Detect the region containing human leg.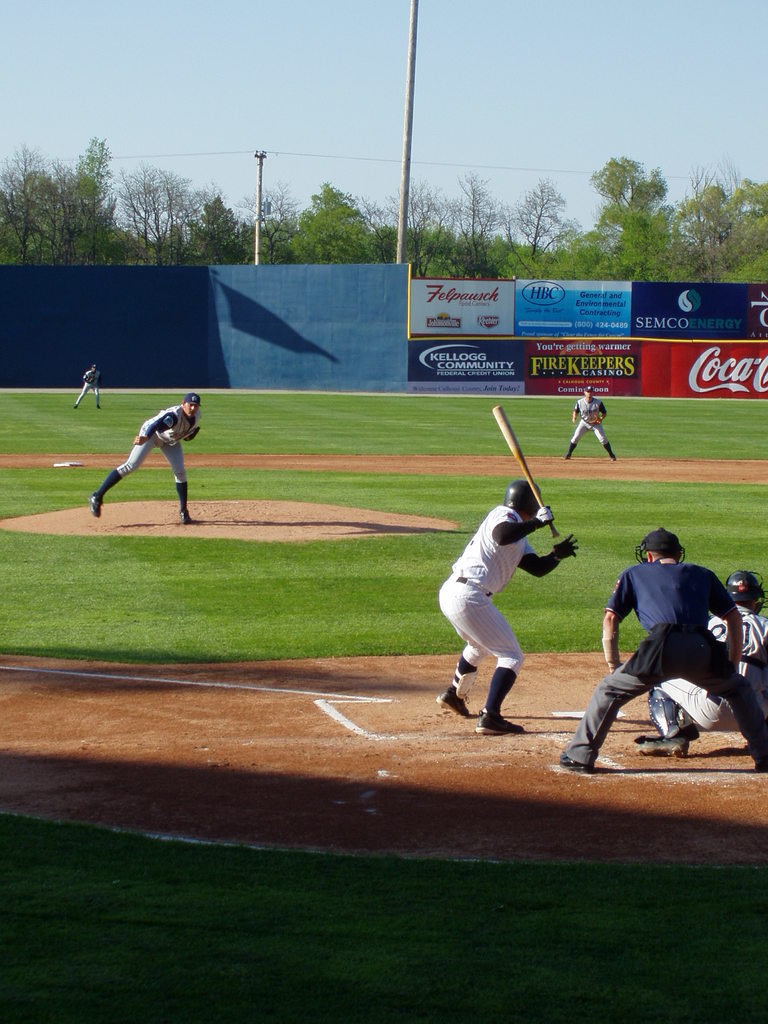
crop(166, 449, 193, 526).
